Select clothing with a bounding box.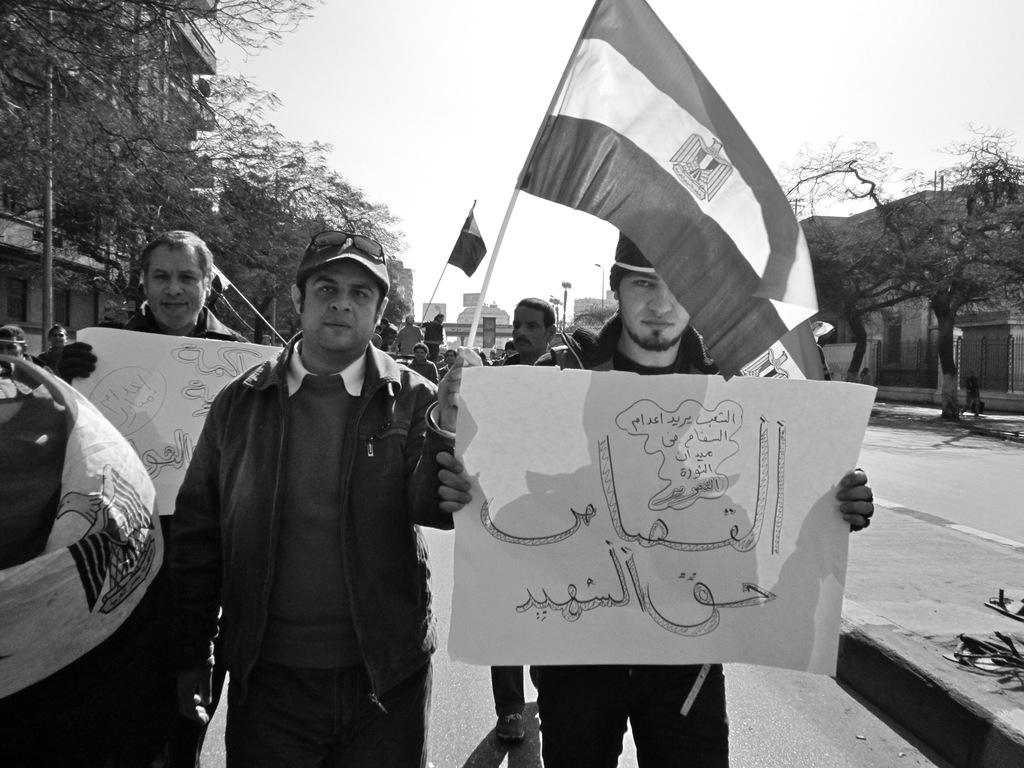
detection(409, 360, 440, 383).
